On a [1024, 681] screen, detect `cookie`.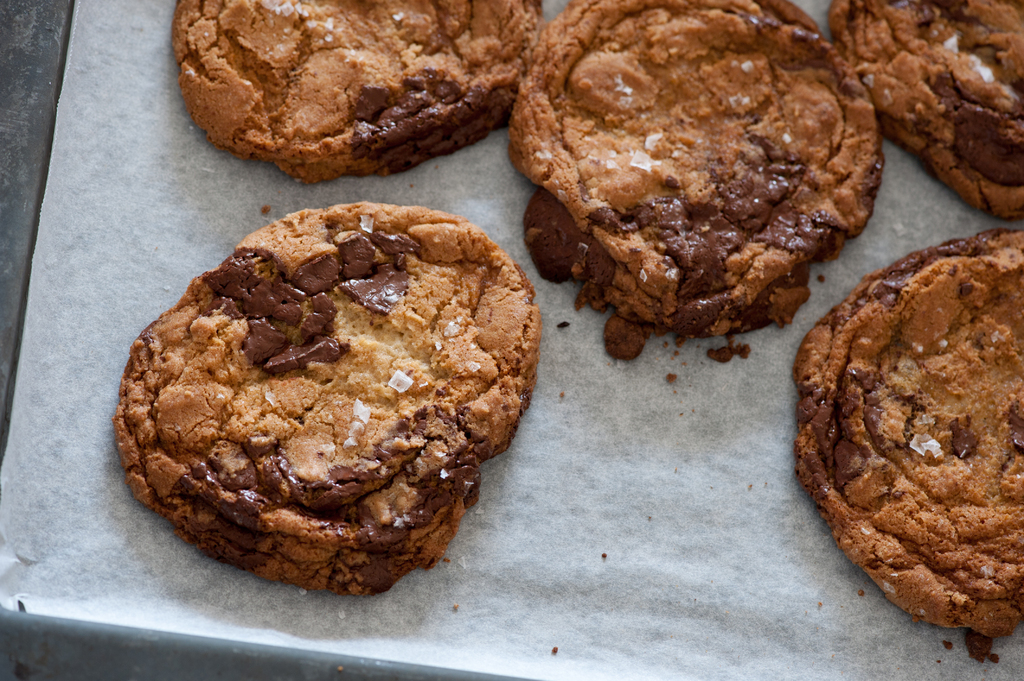
166,0,548,187.
